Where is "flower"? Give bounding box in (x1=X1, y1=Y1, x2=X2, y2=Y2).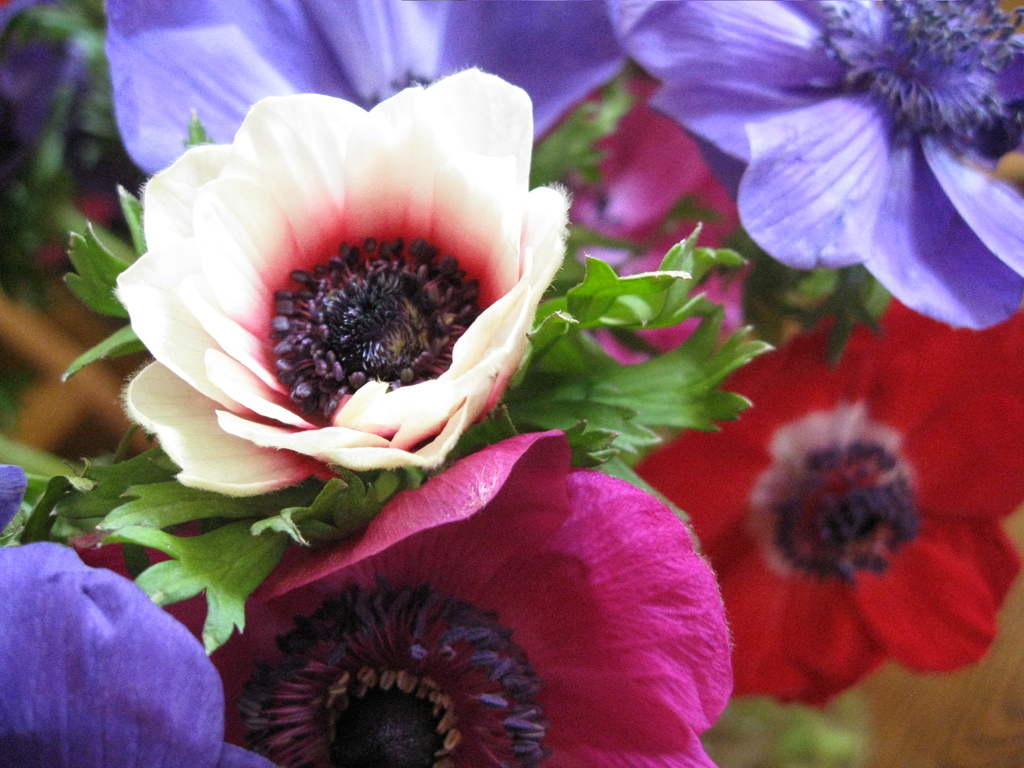
(x1=70, y1=428, x2=738, y2=767).
